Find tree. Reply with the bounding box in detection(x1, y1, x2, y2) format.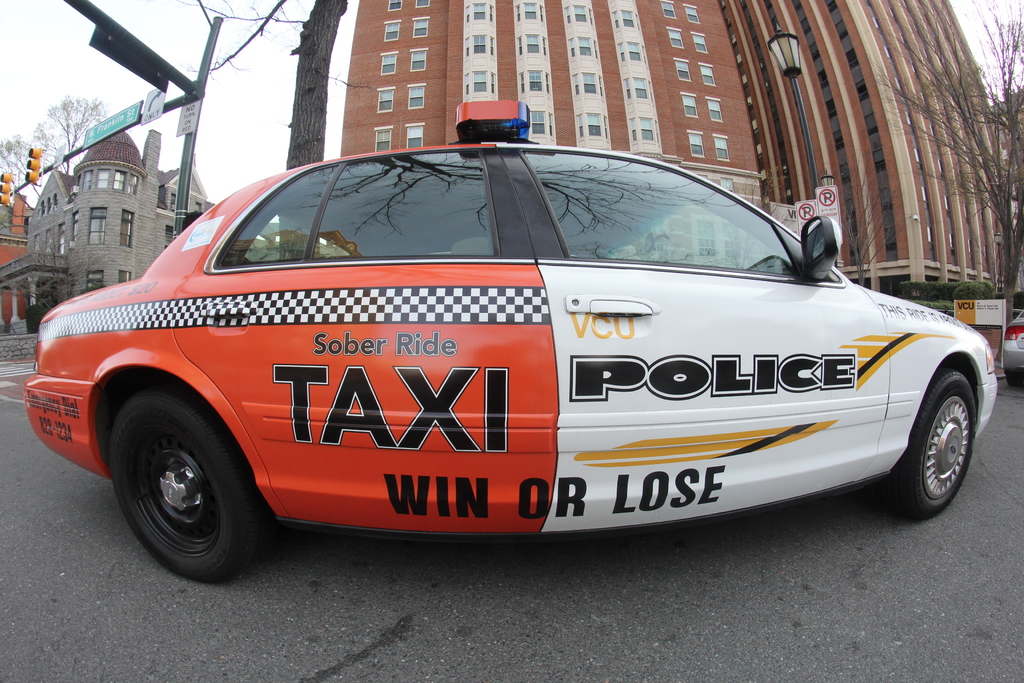
detection(0, 126, 33, 195).
